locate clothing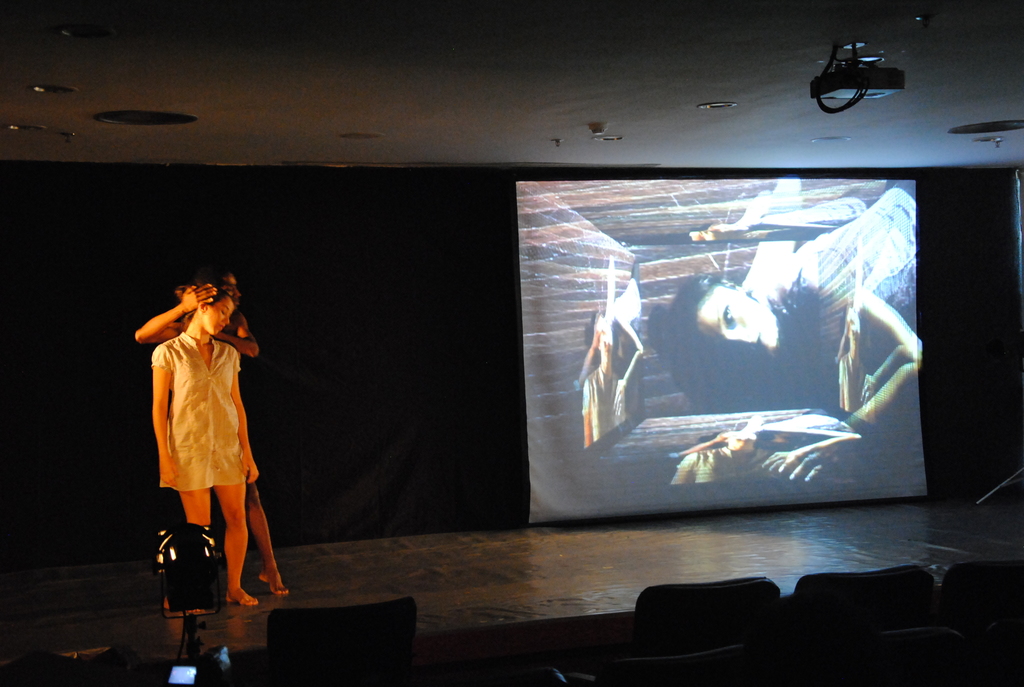
<box>613,264,639,346</box>
